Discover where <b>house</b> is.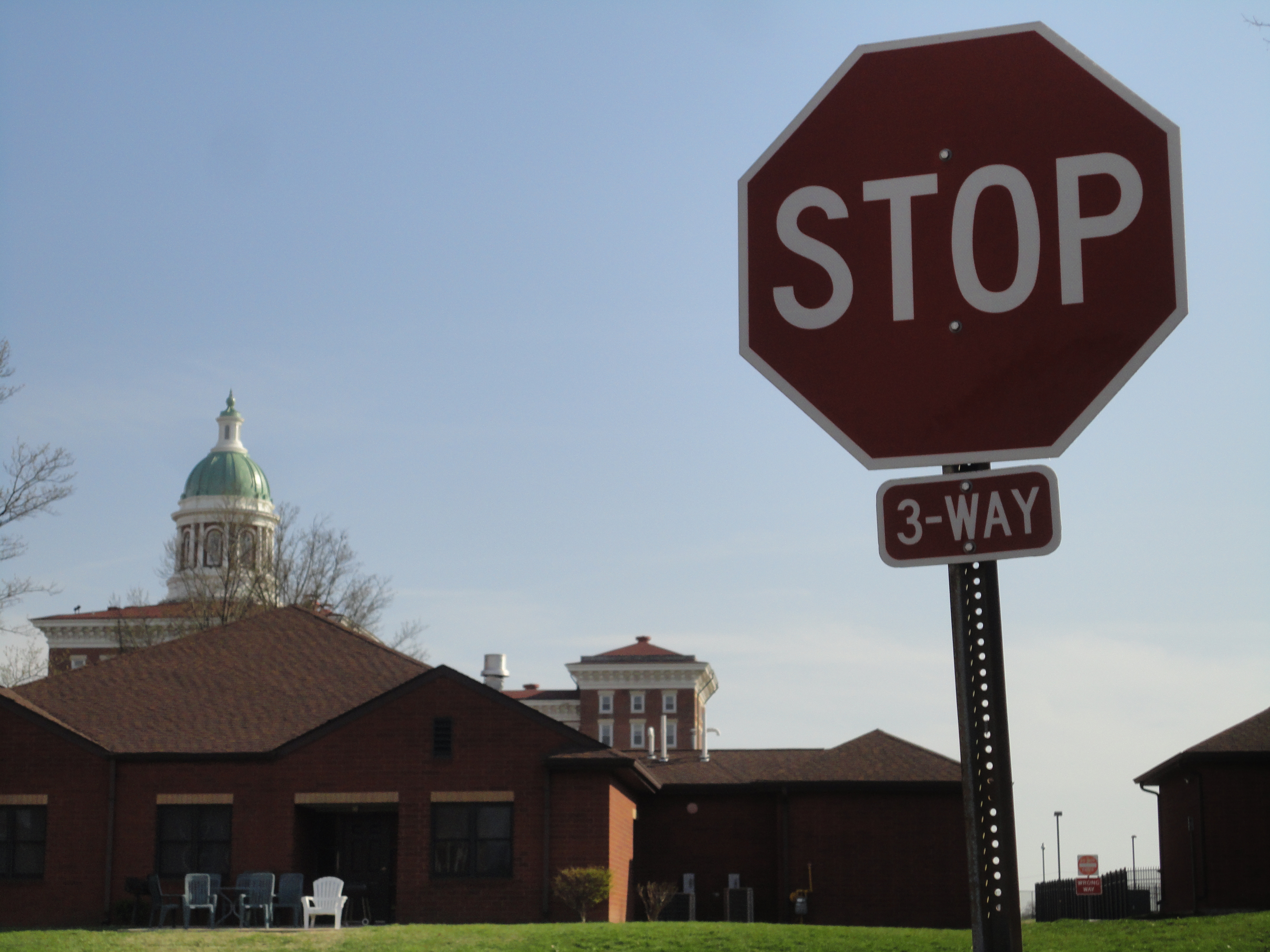
Discovered at pyautogui.locateOnScreen(12, 119, 91, 211).
